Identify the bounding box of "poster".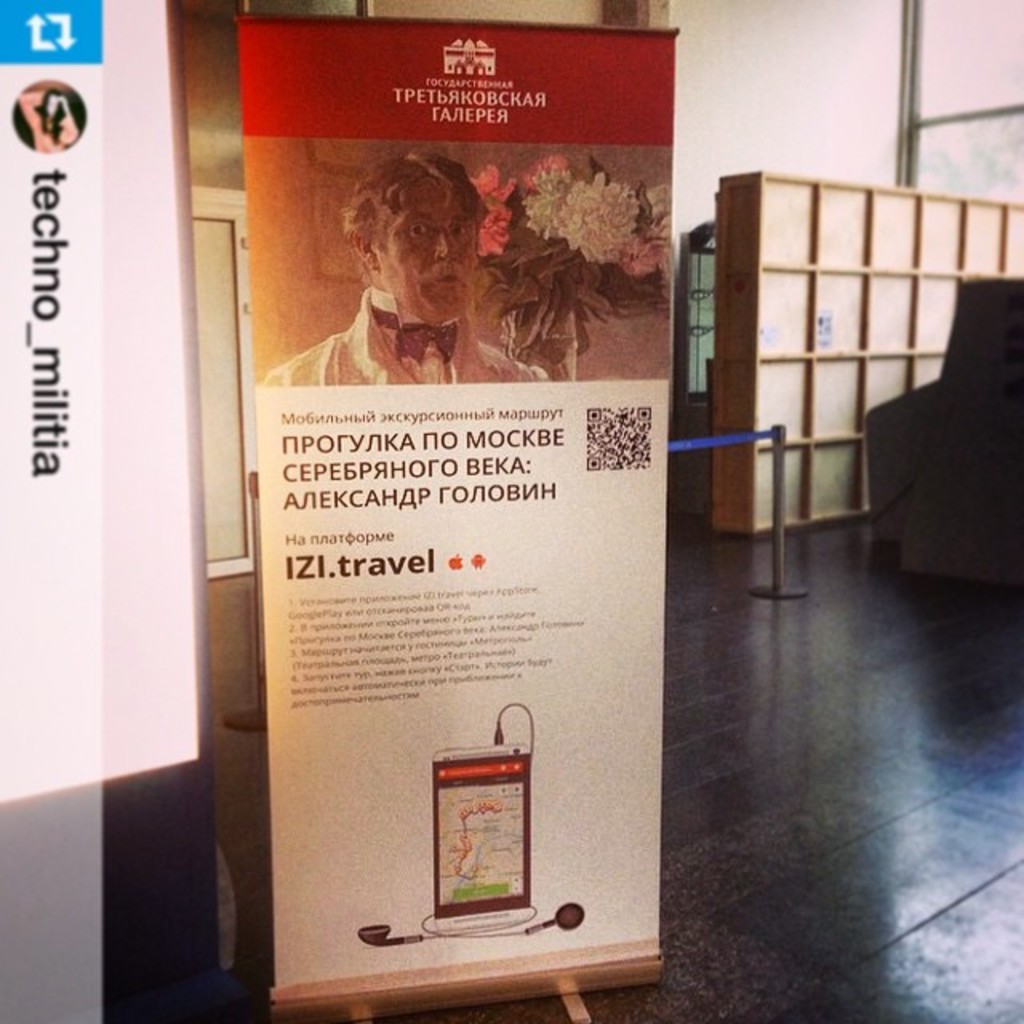
<box>232,6,680,1014</box>.
